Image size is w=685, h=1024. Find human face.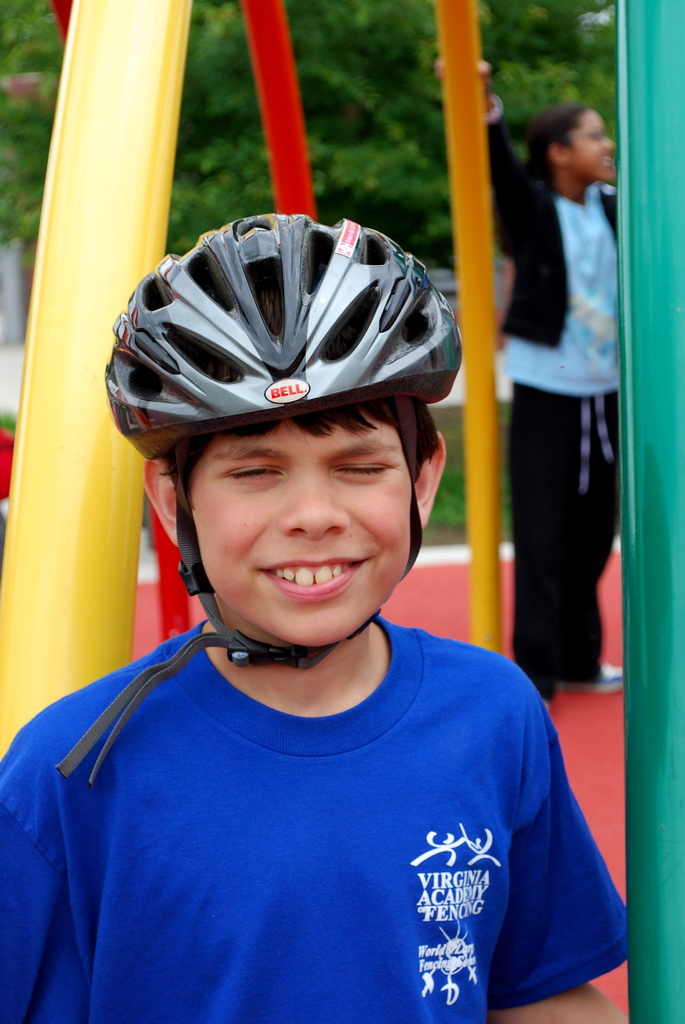
select_region(189, 416, 413, 646).
